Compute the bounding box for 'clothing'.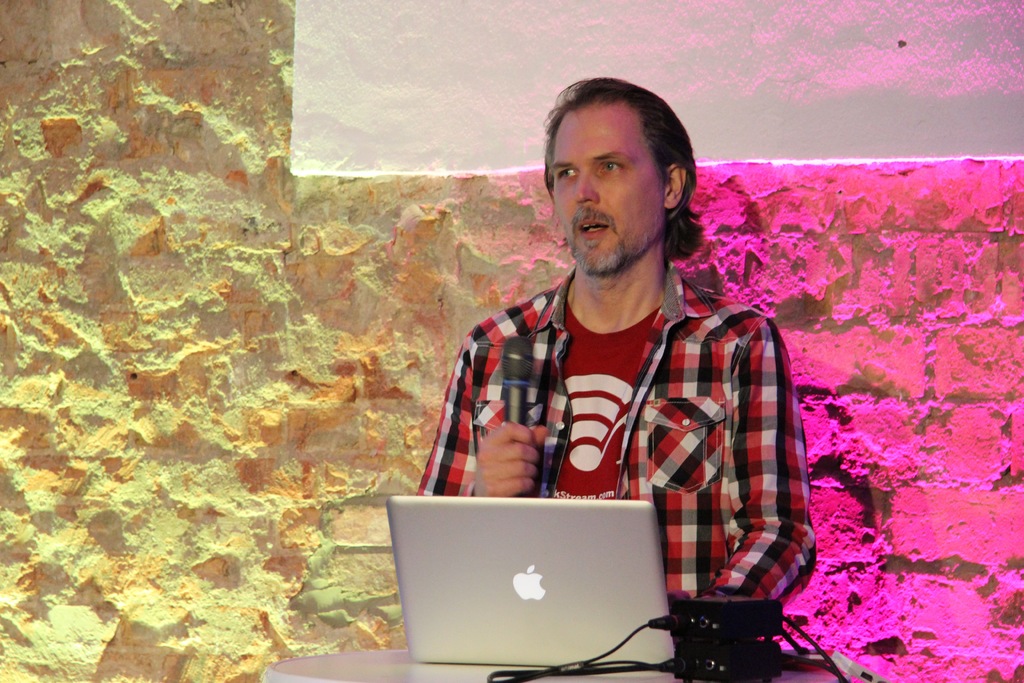
l=416, t=257, r=816, b=627.
